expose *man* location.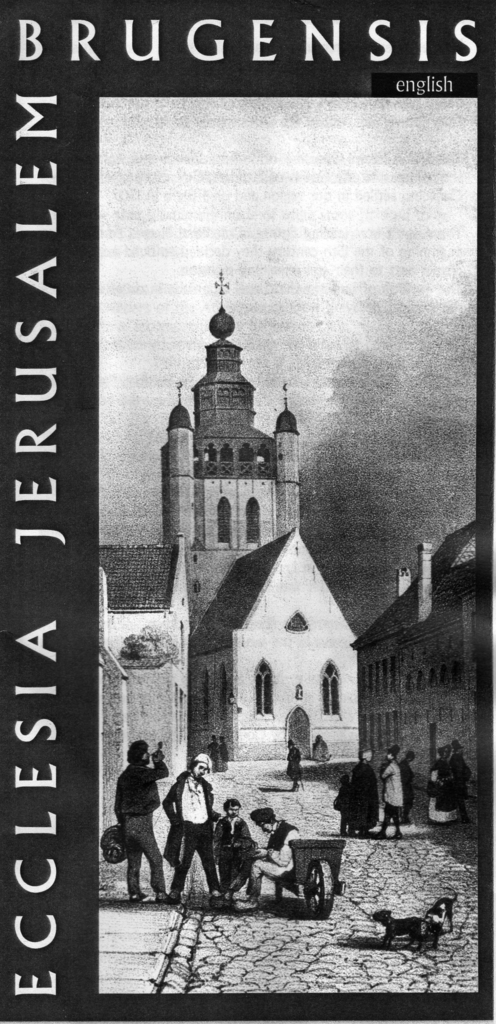
Exposed at bbox=[108, 744, 174, 909].
